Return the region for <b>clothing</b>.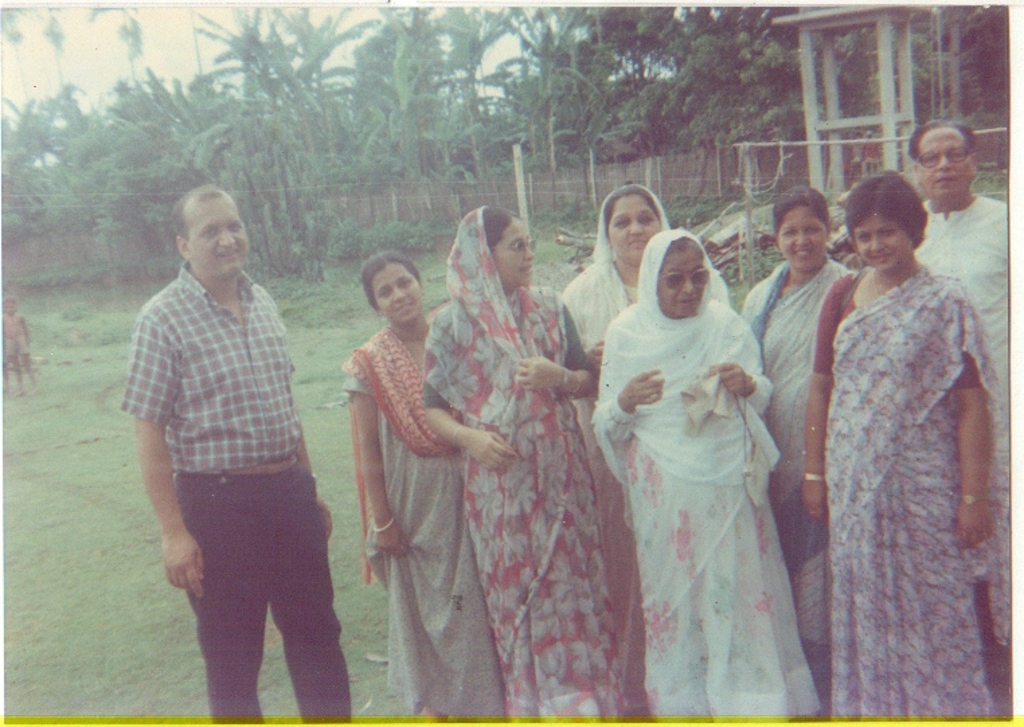
bbox=(852, 145, 861, 165).
